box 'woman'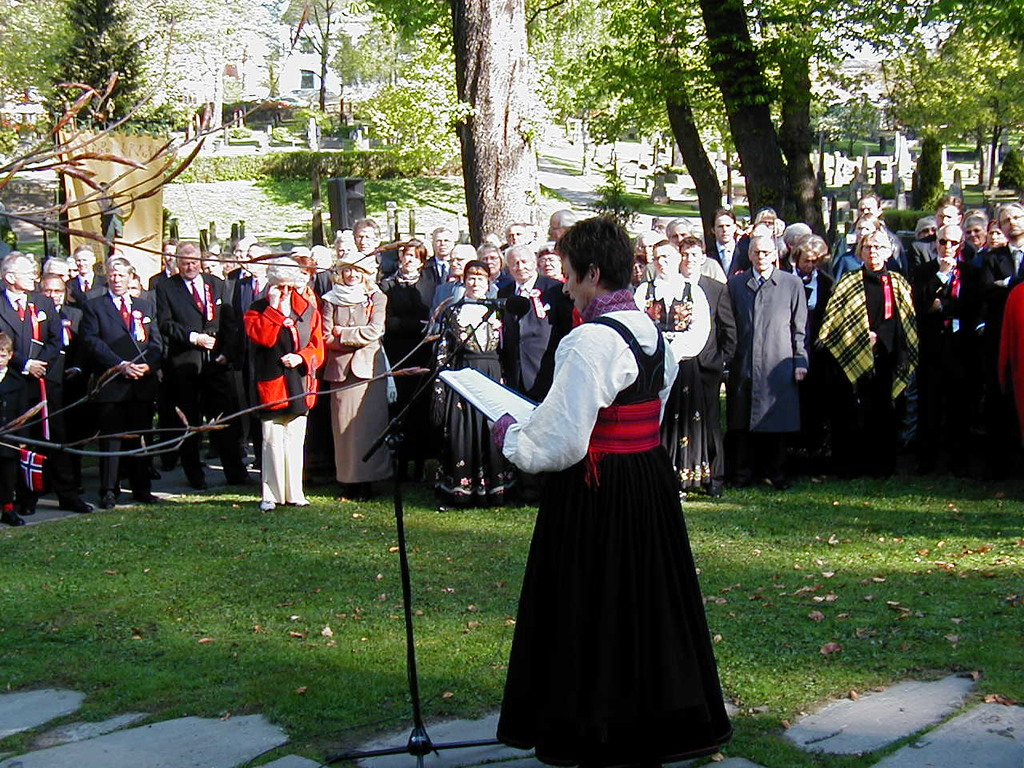
317, 248, 395, 498
